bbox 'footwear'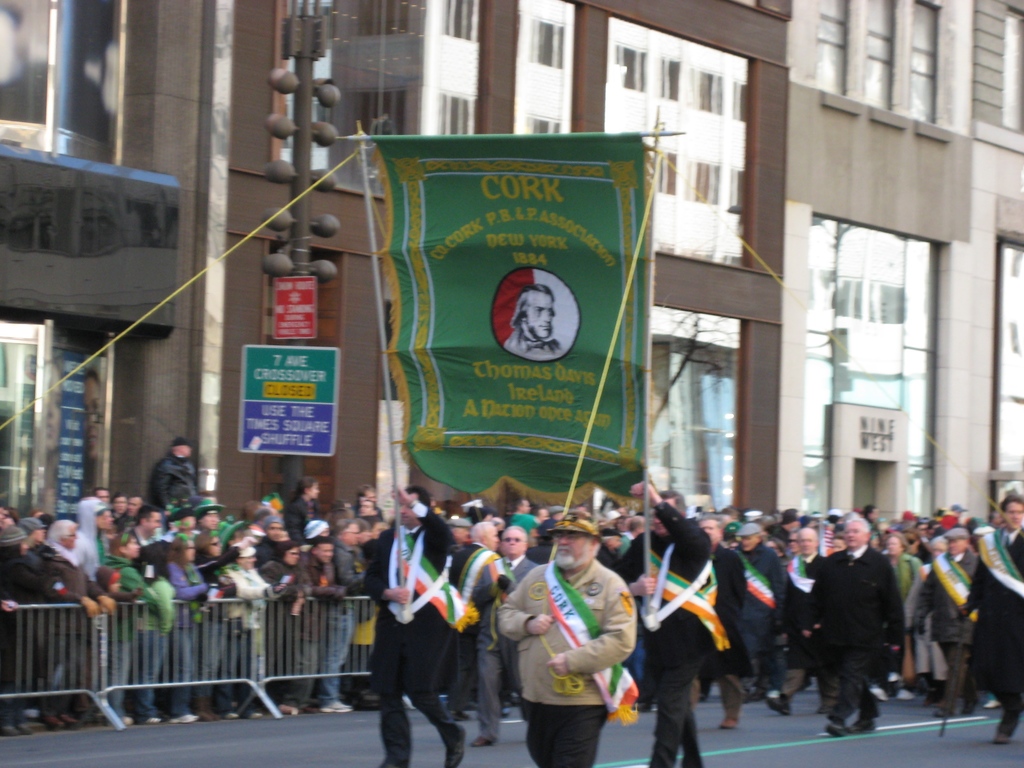
pyautogui.locateOnScreen(249, 710, 264, 719)
